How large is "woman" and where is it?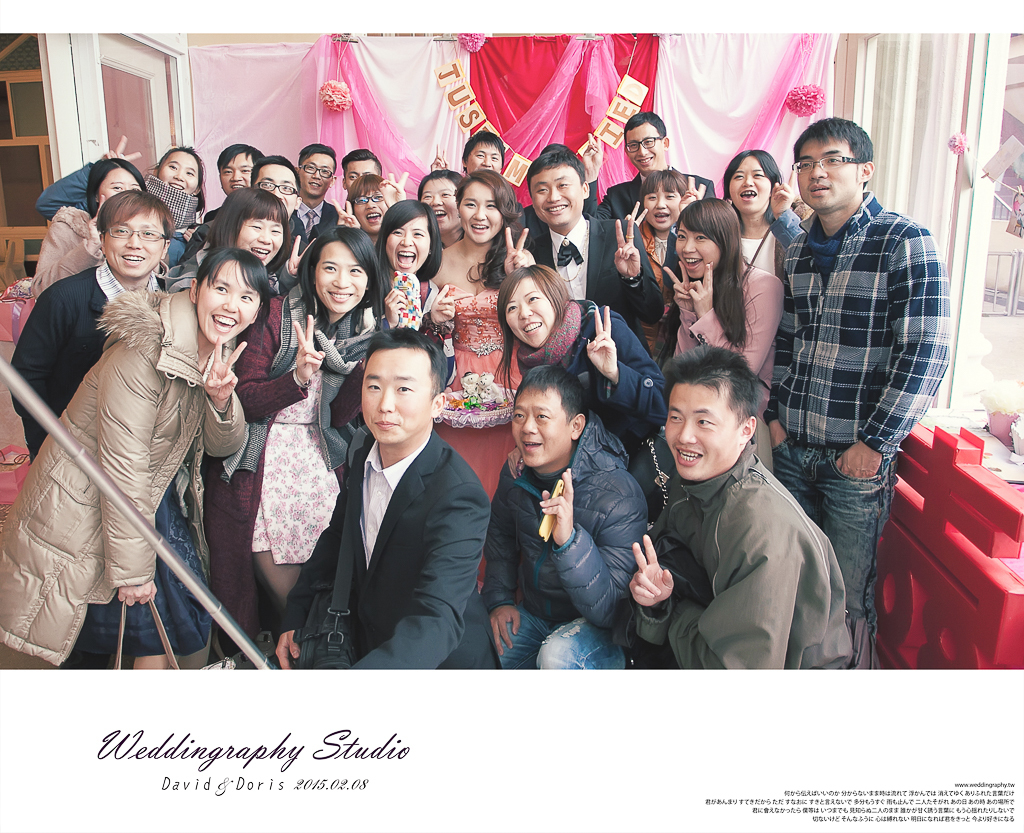
Bounding box: 504,266,664,484.
